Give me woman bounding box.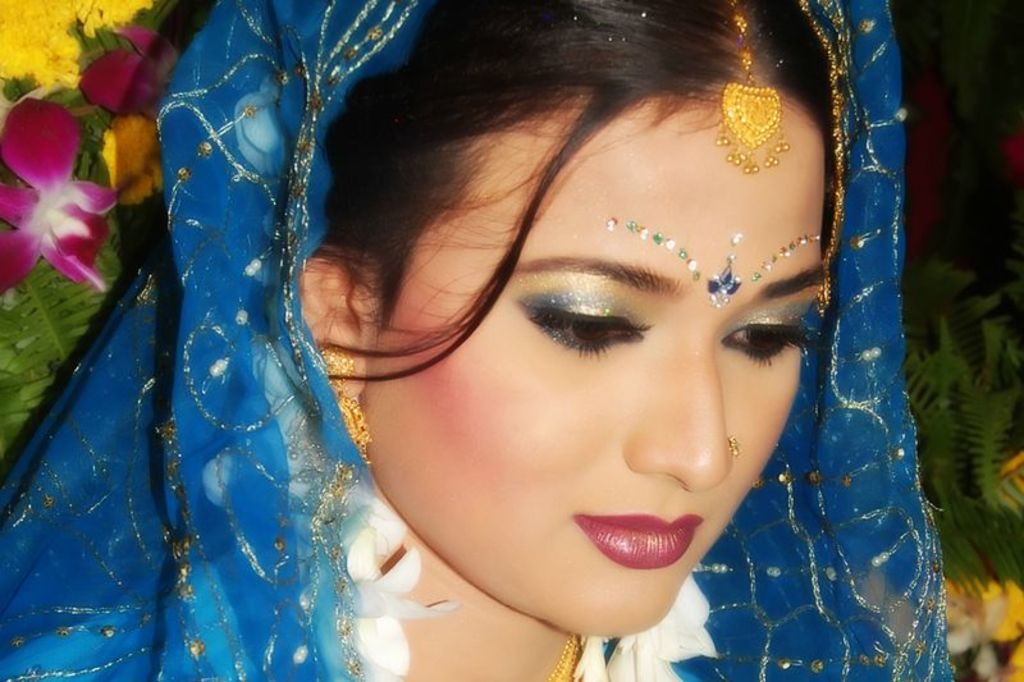
0, 0, 970, 681.
